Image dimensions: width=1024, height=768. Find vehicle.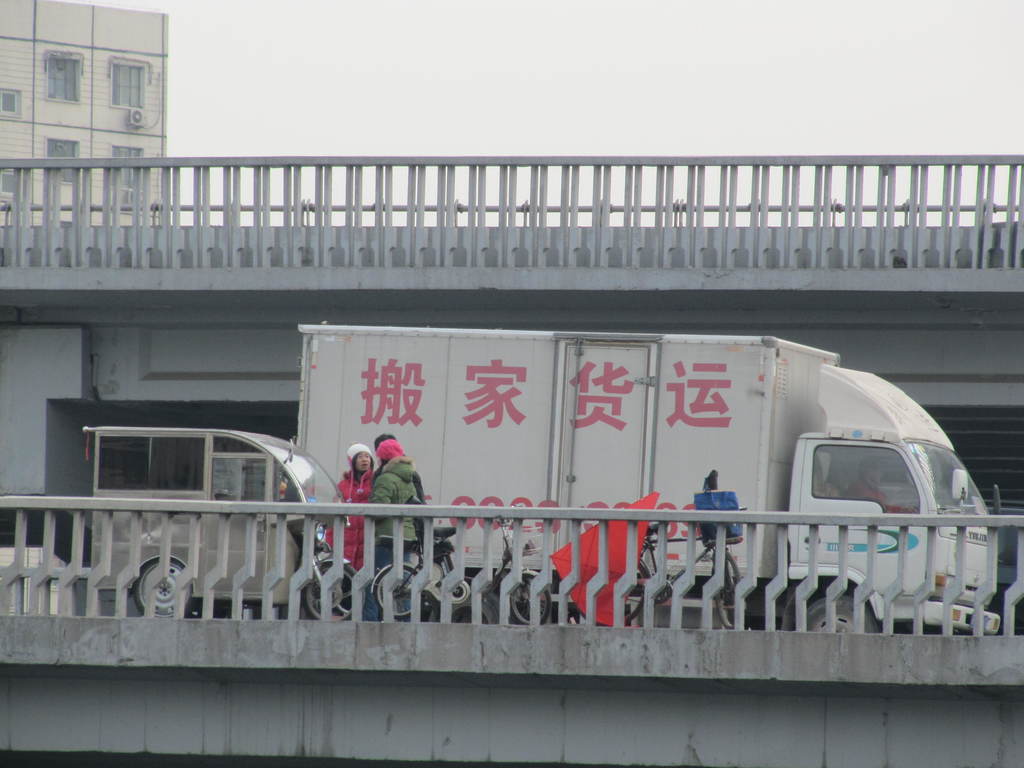
locate(372, 508, 557, 626).
